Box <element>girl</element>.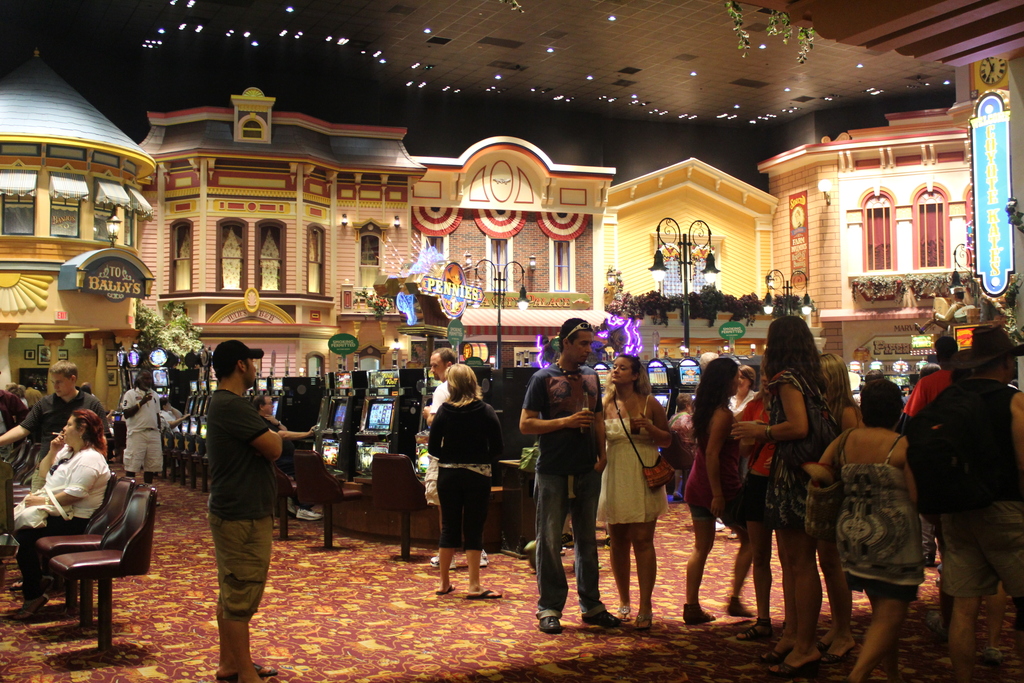
(733, 315, 828, 675).
